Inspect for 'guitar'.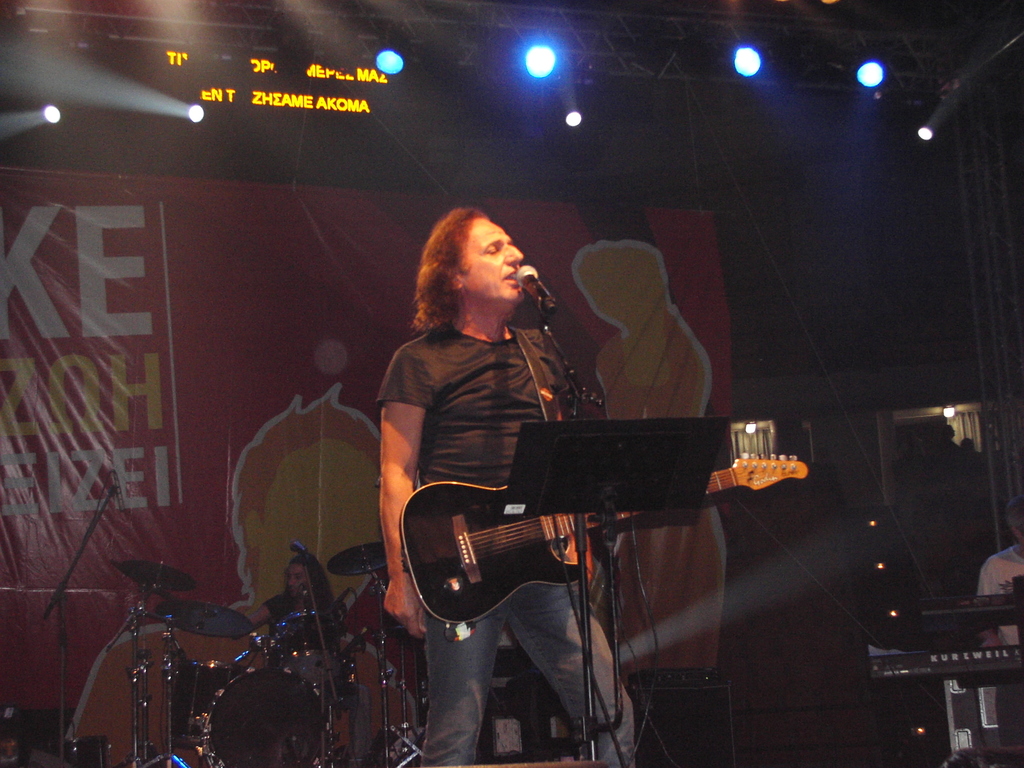
Inspection: [387, 474, 815, 626].
